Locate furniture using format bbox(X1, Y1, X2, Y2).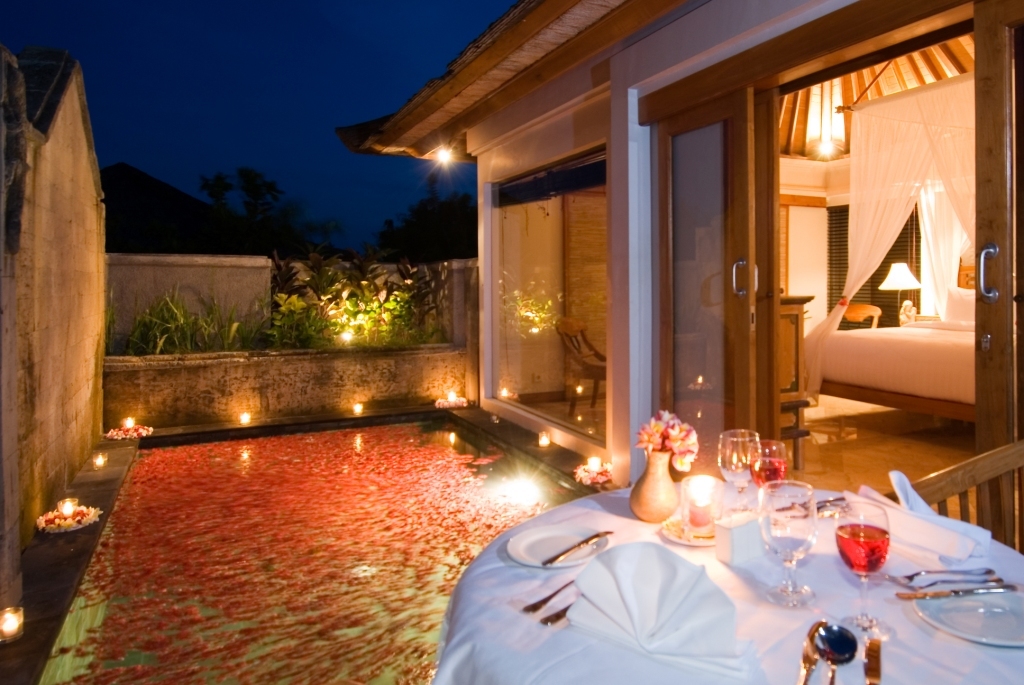
bbox(801, 255, 978, 422).
